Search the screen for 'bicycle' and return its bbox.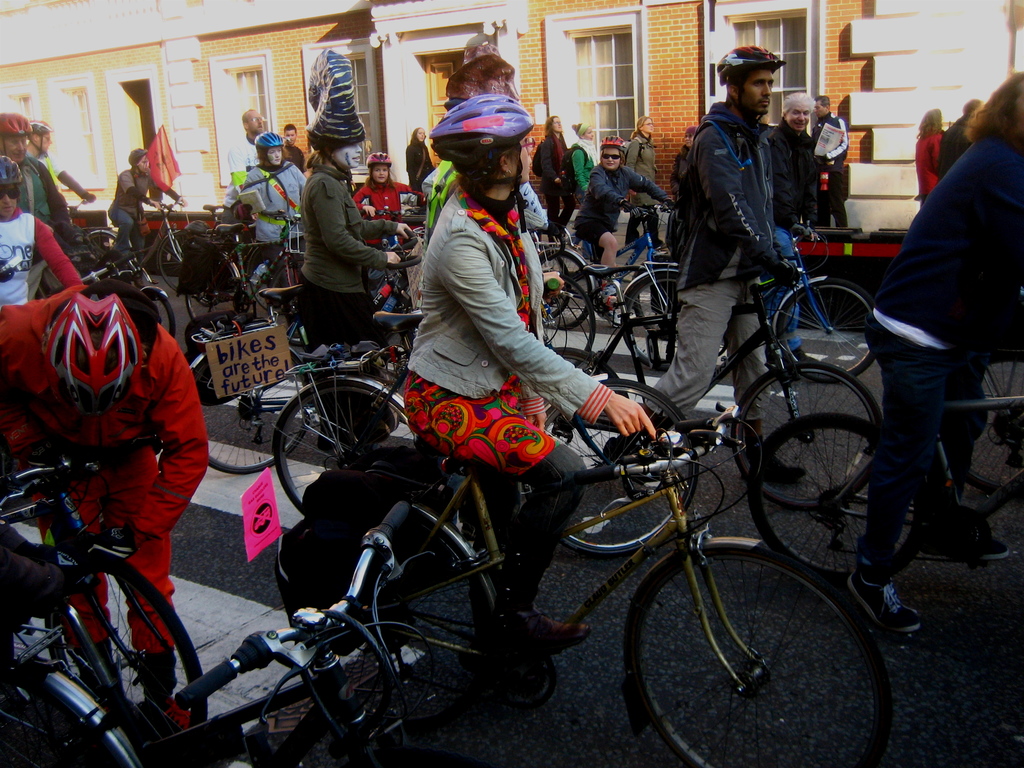
Found: (x1=173, y1=212, x2=310, y2=328).
